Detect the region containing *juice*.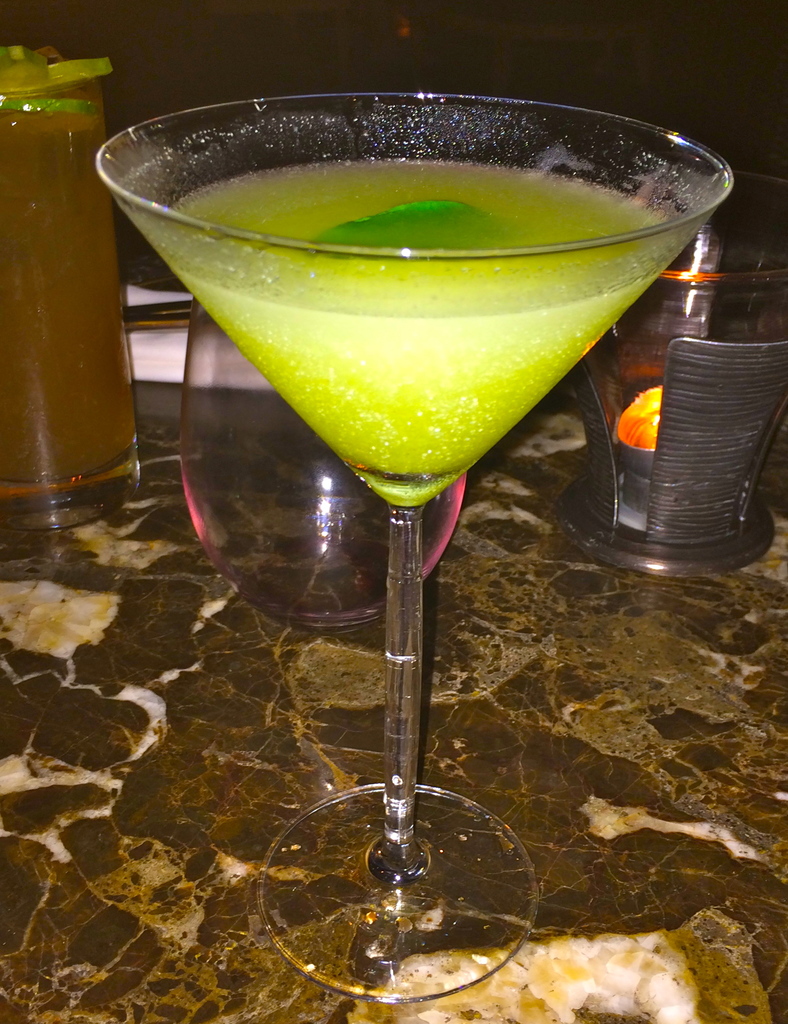
[0,90,134,492].
